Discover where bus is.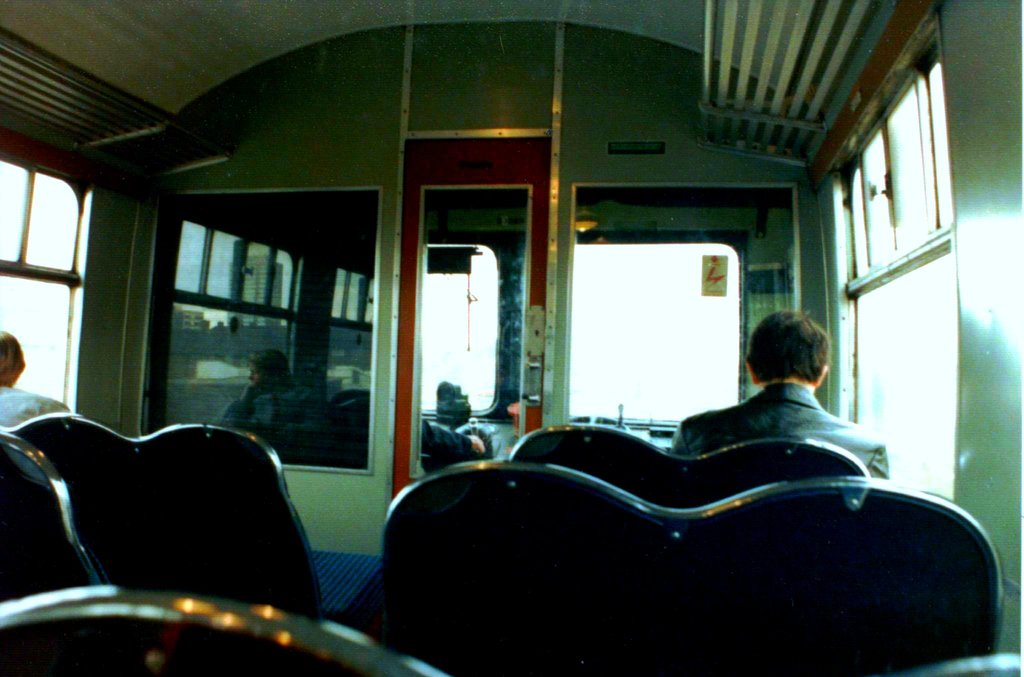
Discovered at [left=2, top=0, right=1023, bottom=676].
